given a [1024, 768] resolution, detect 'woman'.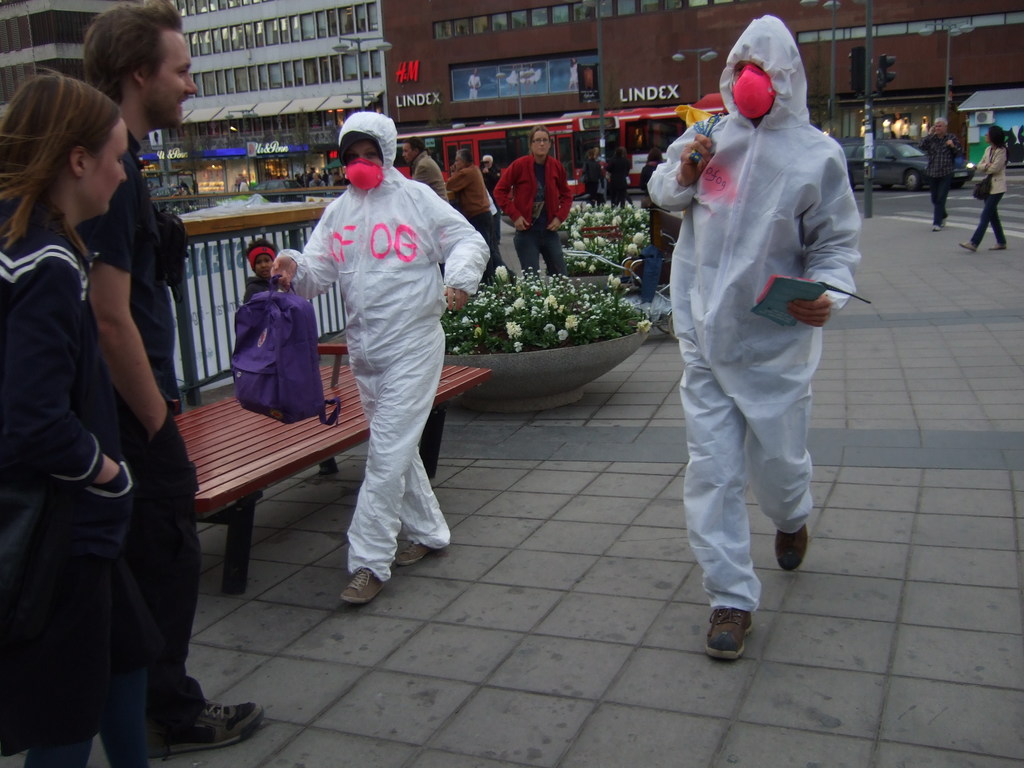
<box>268,102,497,602</box>.
